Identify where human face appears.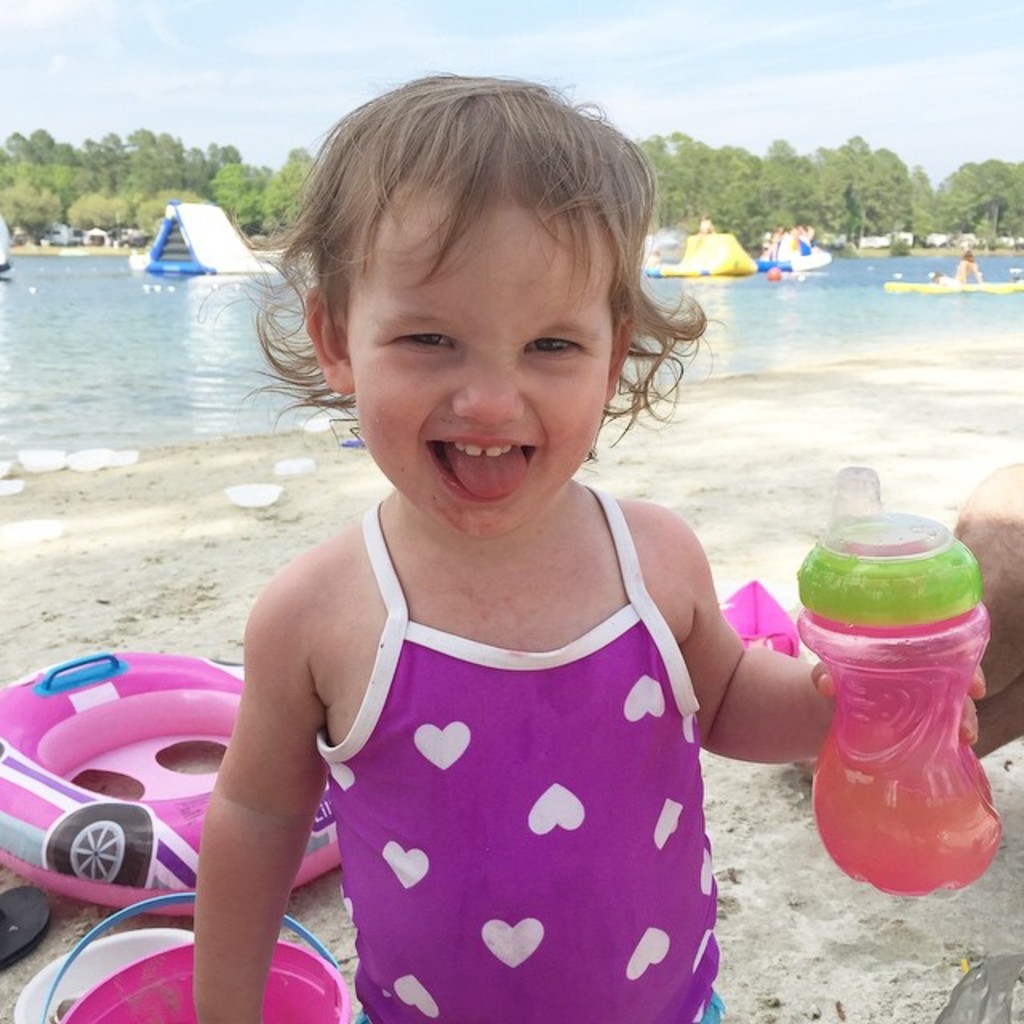
Appears at 301, 166, 670, 541.
